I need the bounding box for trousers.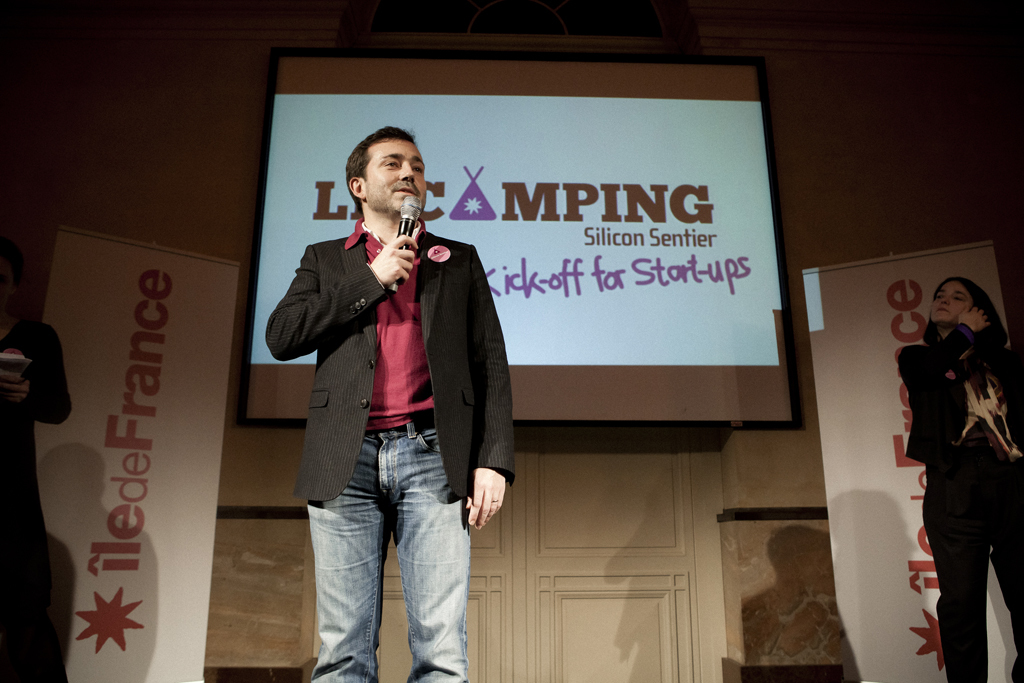
Here it is: 918/483/1023/682.
